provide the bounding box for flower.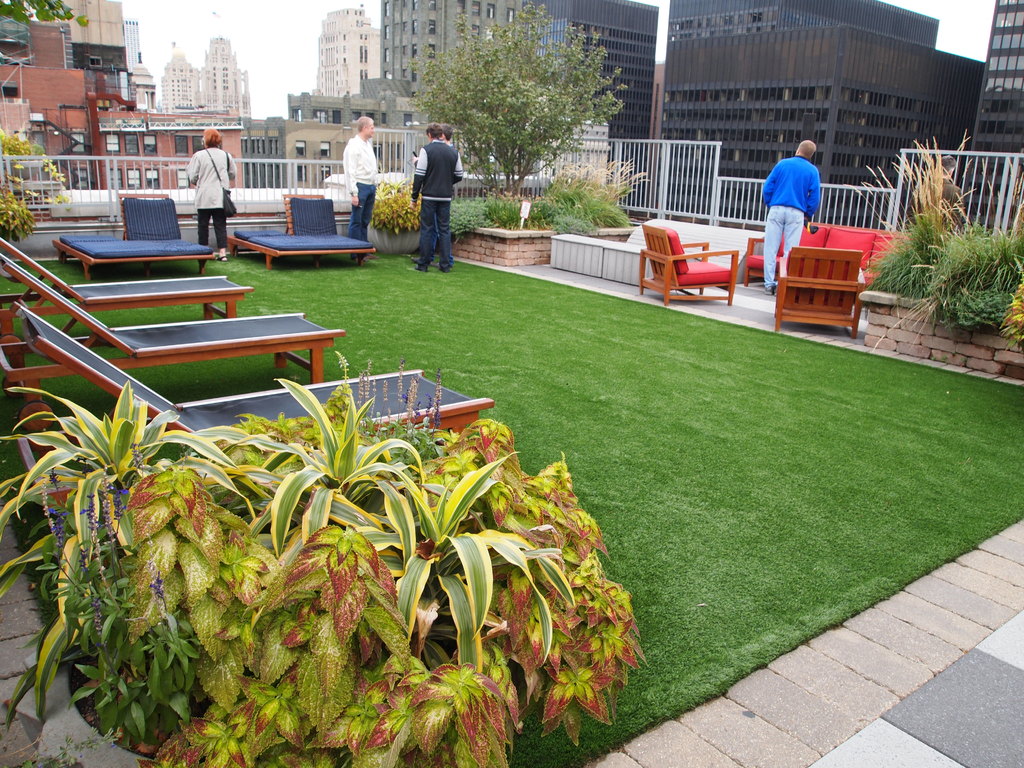
<box>93,594,104,643</box>.
